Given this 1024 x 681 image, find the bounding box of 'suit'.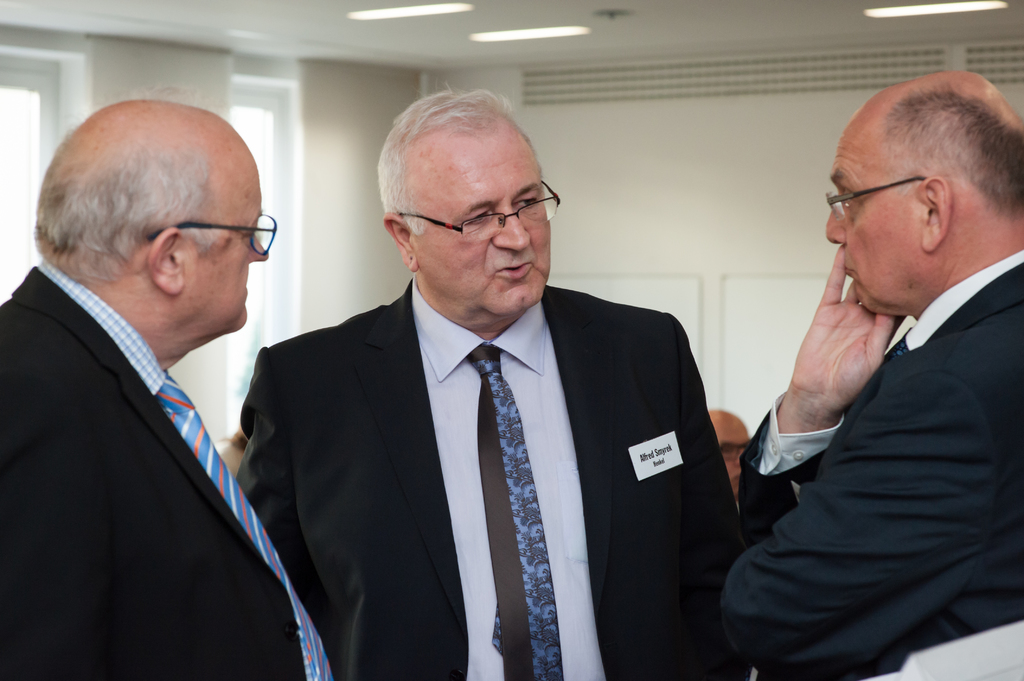
crop(0, 277, 360, 680).
